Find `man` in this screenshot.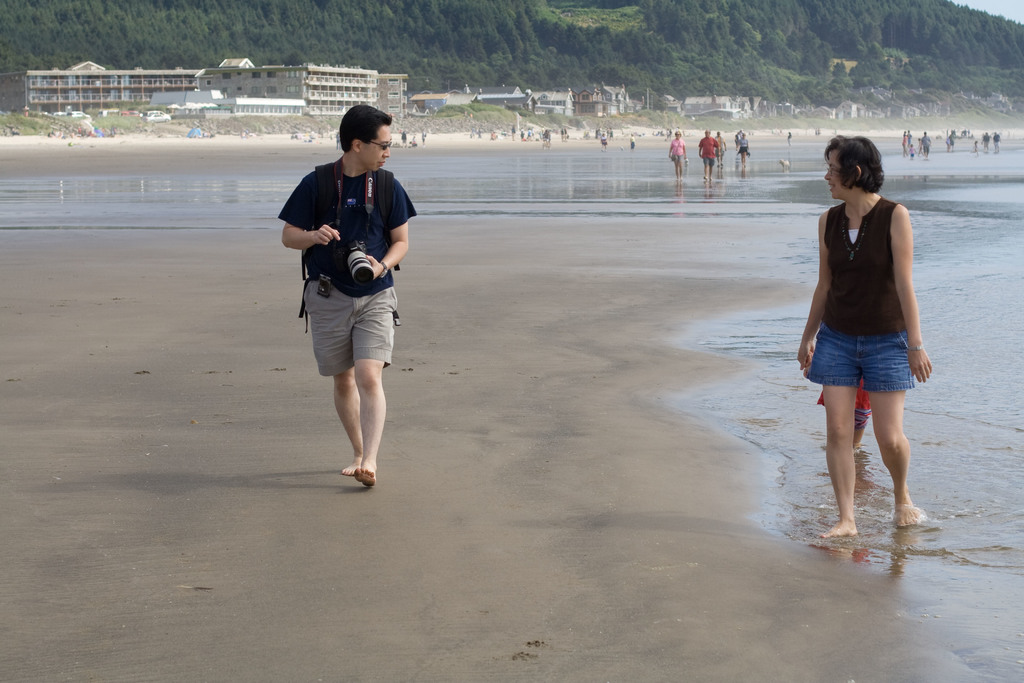
The bounding box for `man` is 280 107 410 514.
